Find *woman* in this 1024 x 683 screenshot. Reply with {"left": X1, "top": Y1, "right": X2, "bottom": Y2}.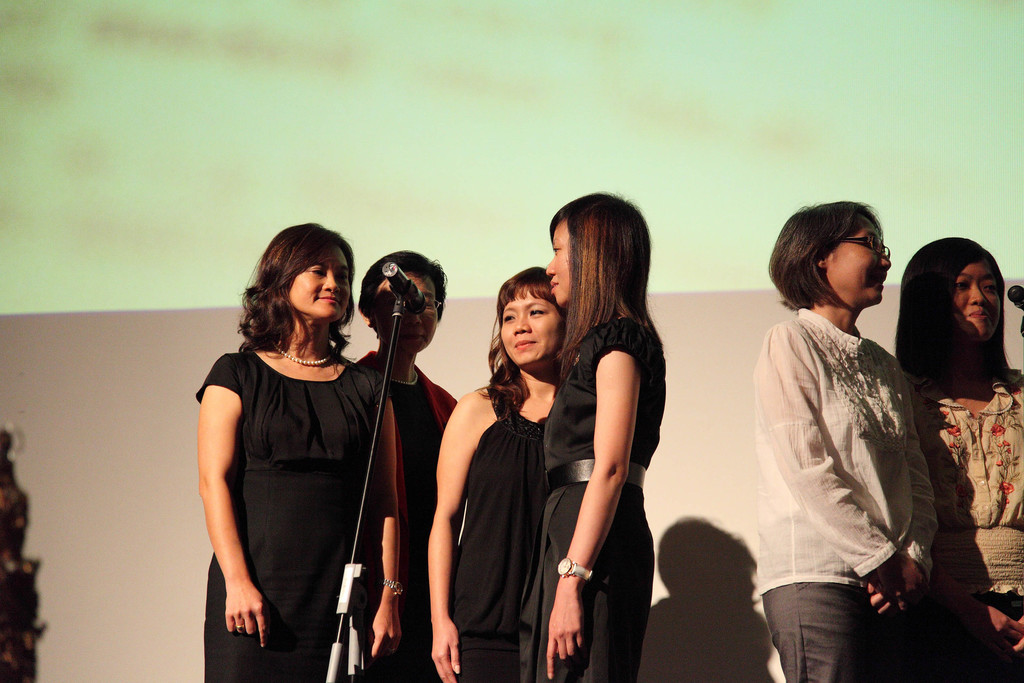
{"left": 349, "top": 245, "right": 459, "bottom": 682}.
